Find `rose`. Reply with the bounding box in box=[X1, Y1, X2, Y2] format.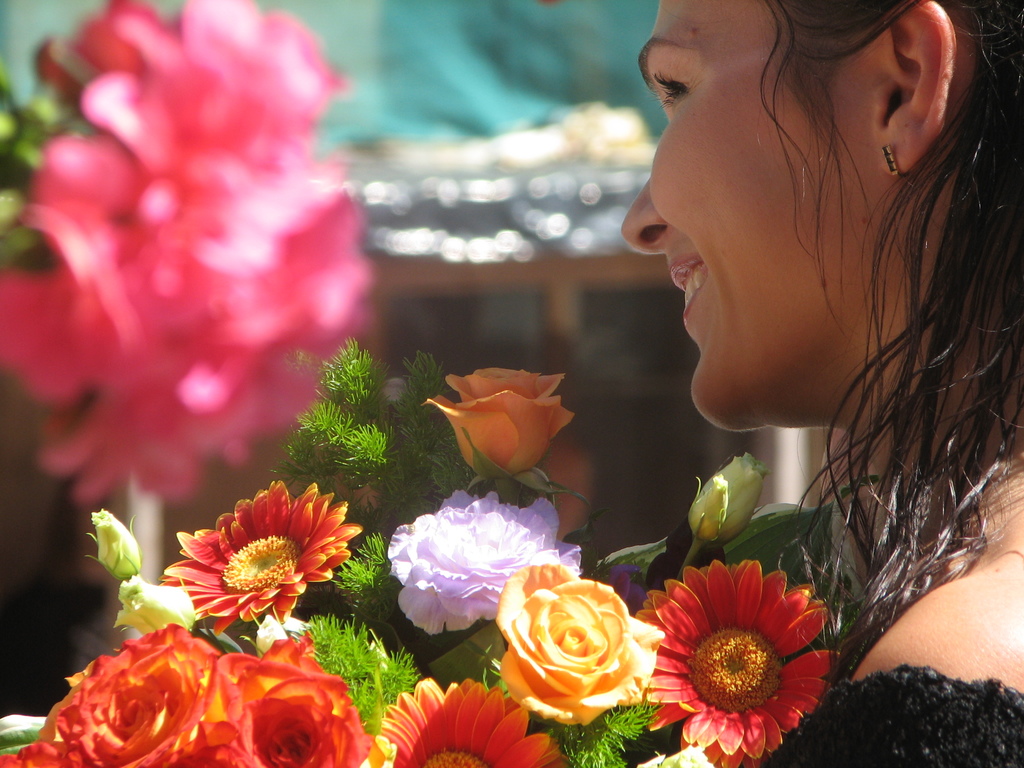
box=[111, 575, 194, 637].
